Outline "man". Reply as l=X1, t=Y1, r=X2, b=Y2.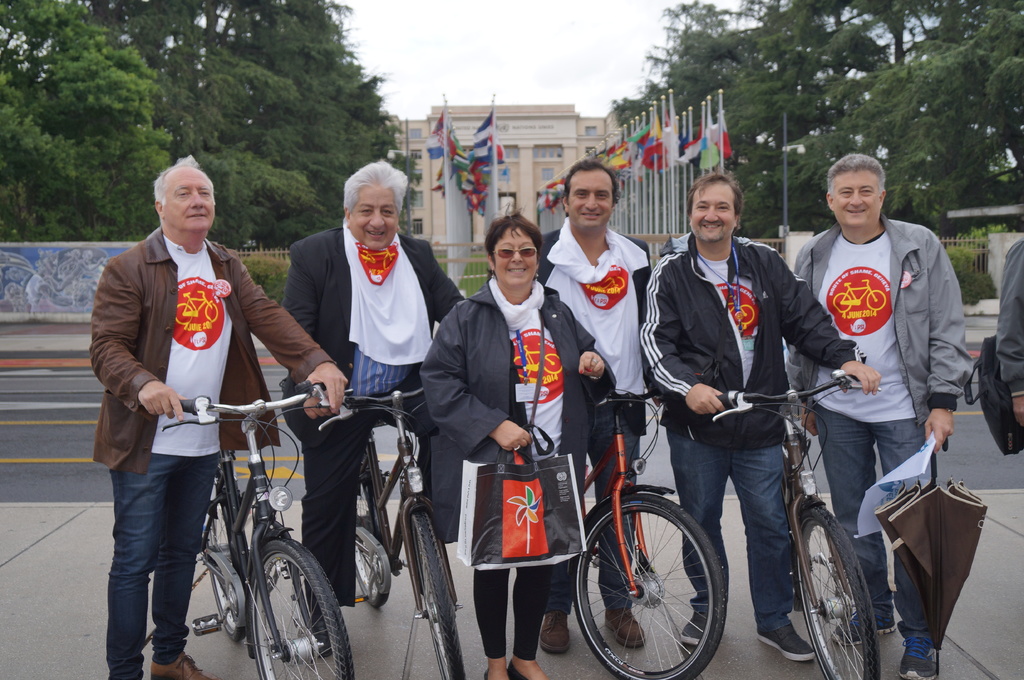
l=634, t=171, r=883, b=665.
